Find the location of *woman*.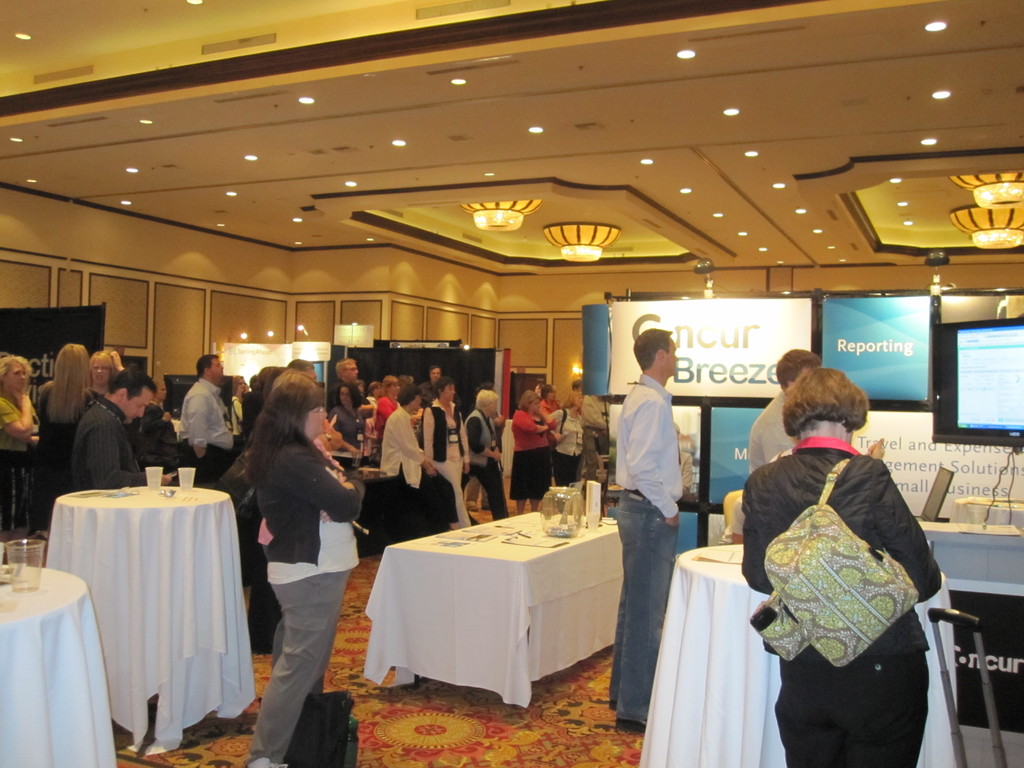
Location: [505, 387, 561, 520].
